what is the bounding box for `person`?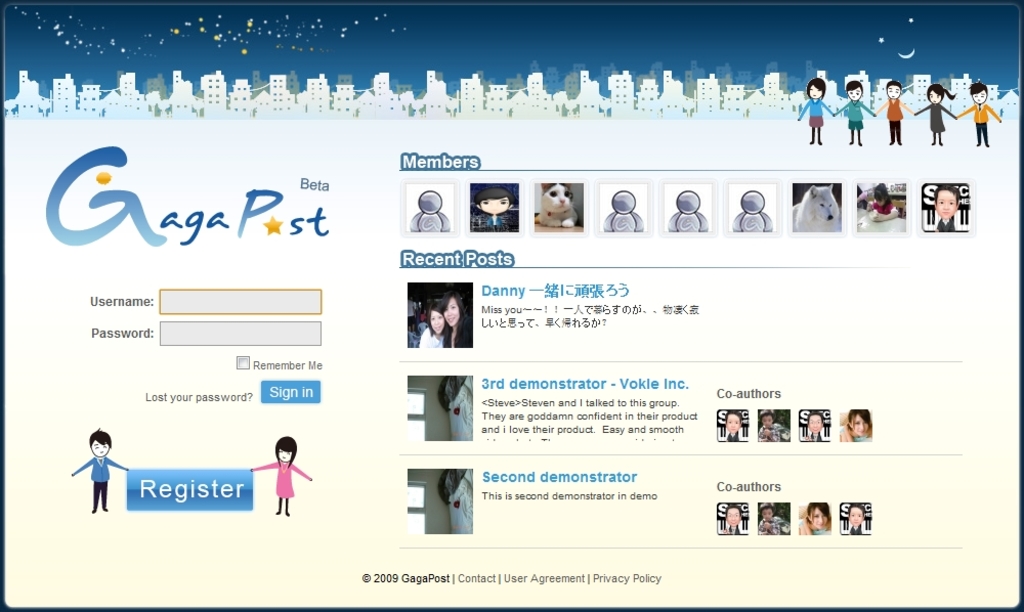
436/289/473/347.
